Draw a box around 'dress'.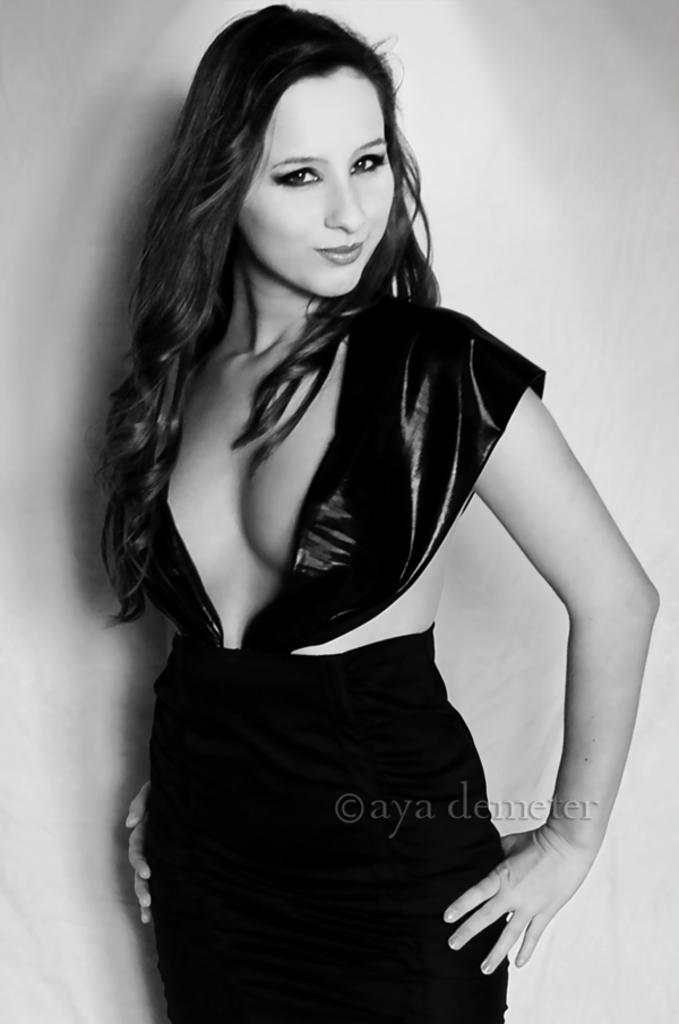
146, 299, 545, 1023.
